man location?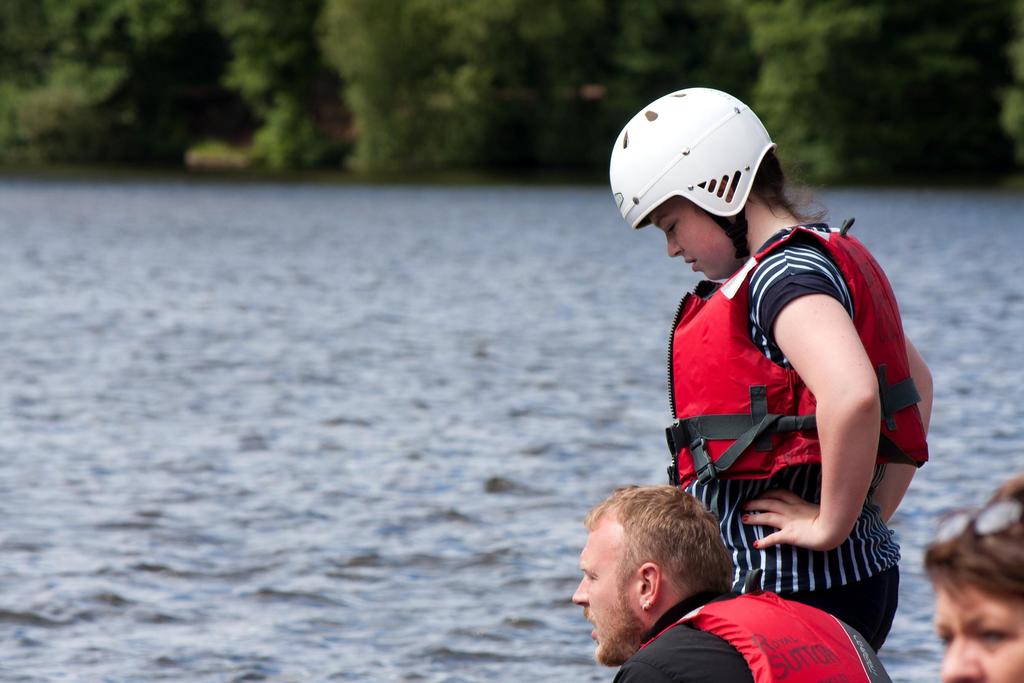
bbox(537, 470, 851, 682)
